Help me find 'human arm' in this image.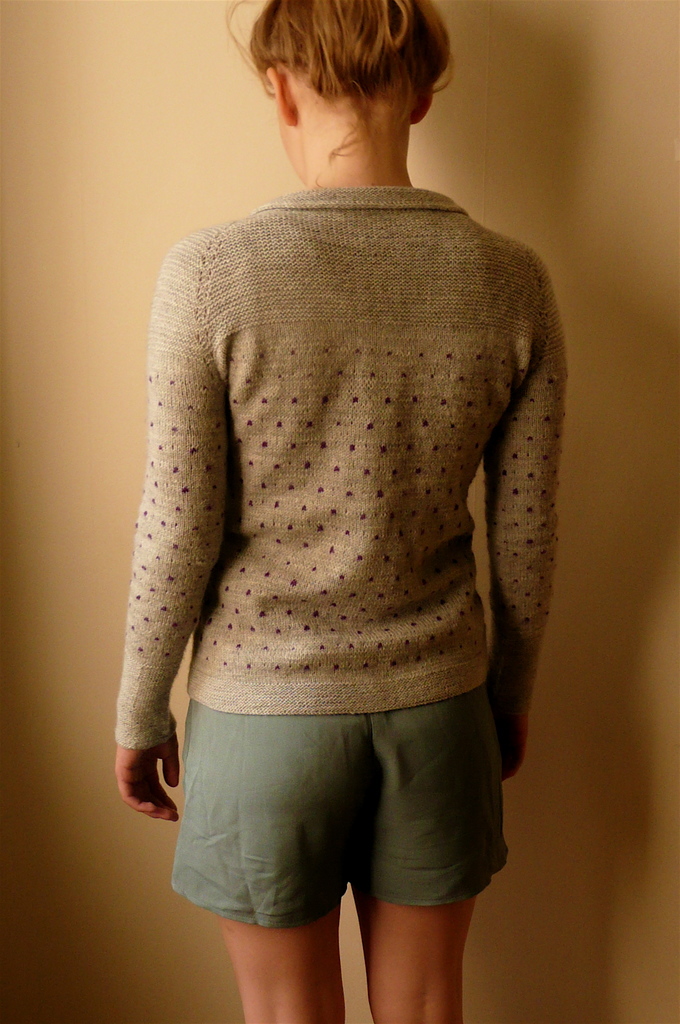
Found it: [105, 220, 255, 890].
